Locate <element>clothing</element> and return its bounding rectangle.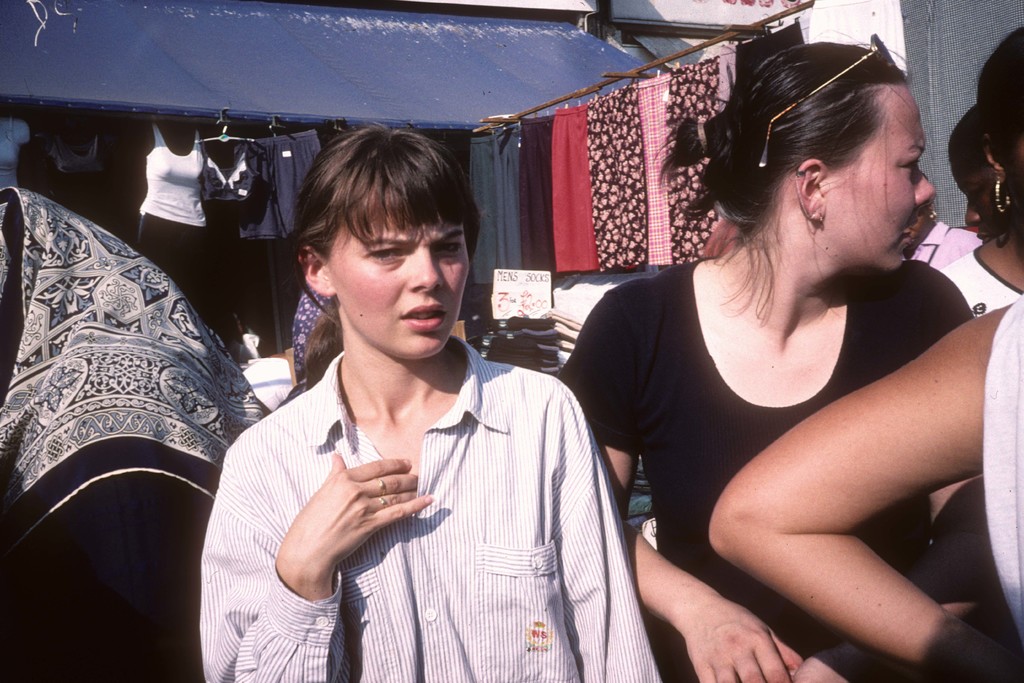
detection(0, 193, 267, 682).
